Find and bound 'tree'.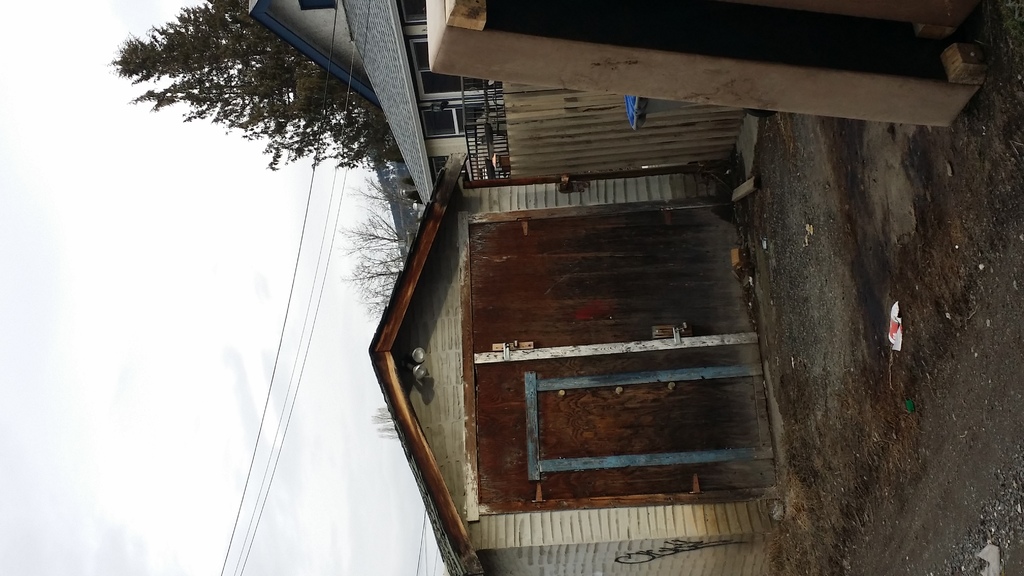
Bound: left=103, top=6, right=326, bottom=171.
